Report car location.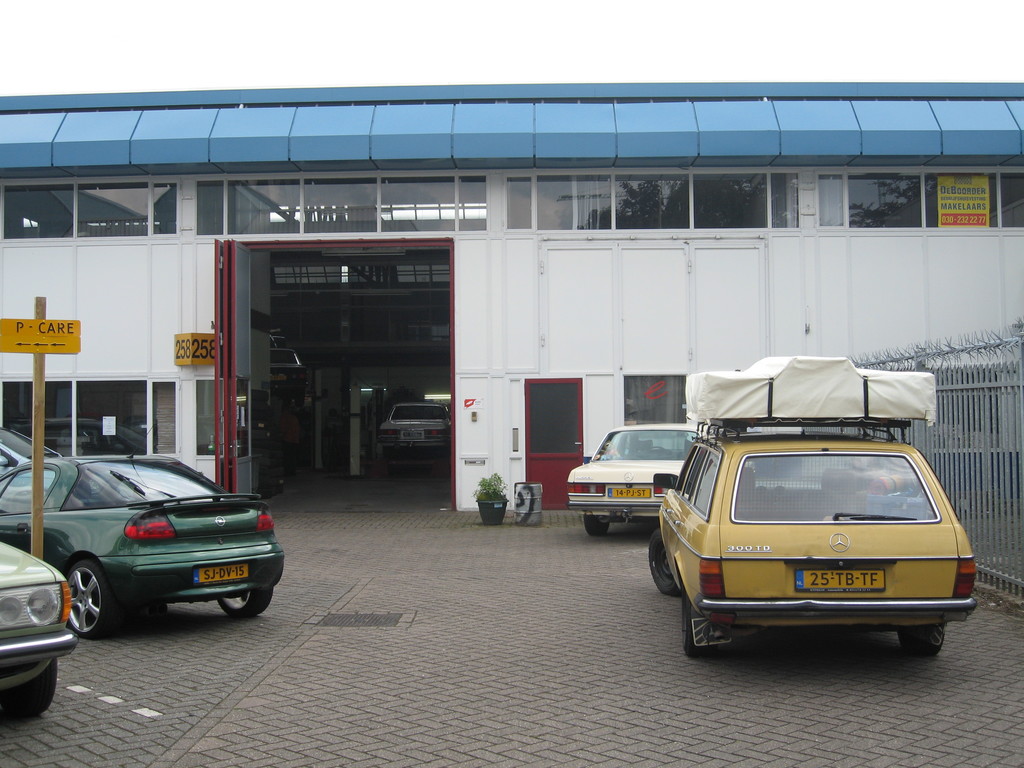
Report: box=[0, 442, 285, 643].
